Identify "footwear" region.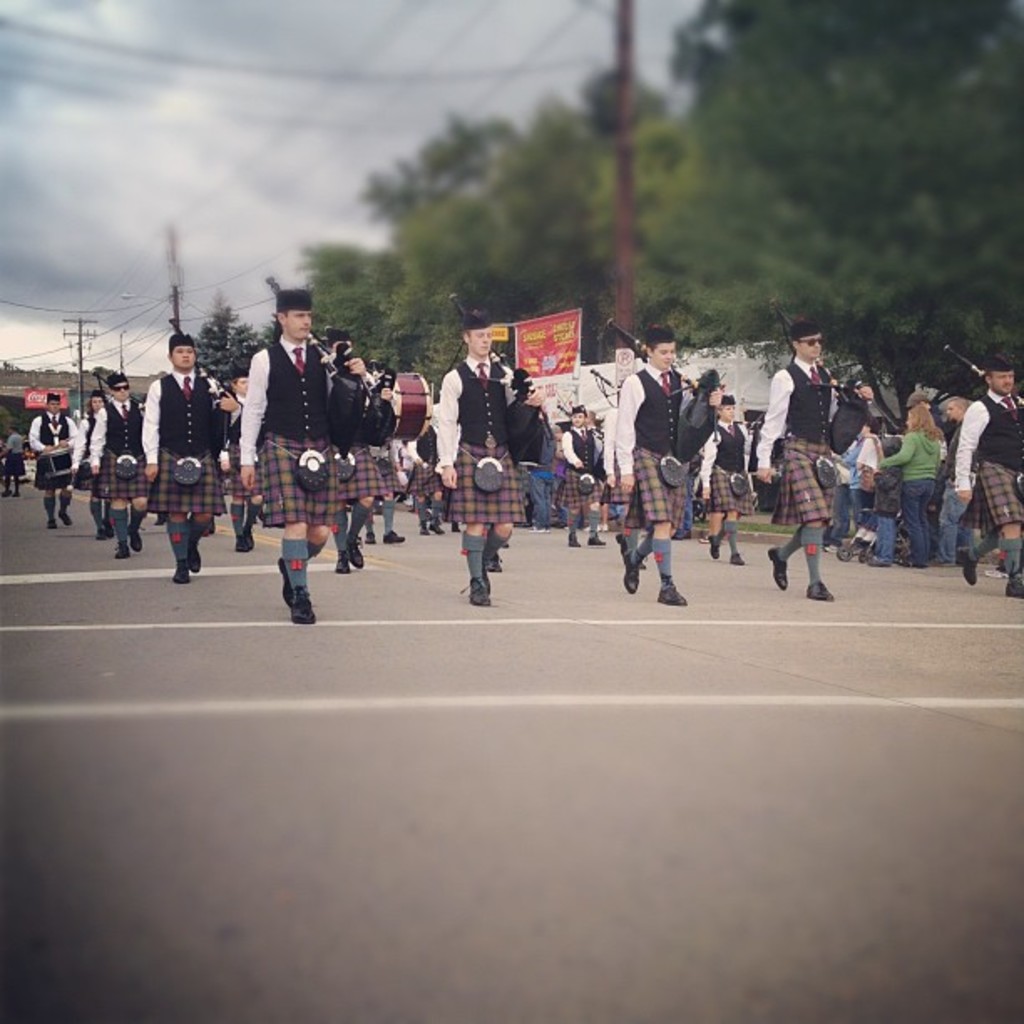
Region: BBox(703, 534, 726, 559).
